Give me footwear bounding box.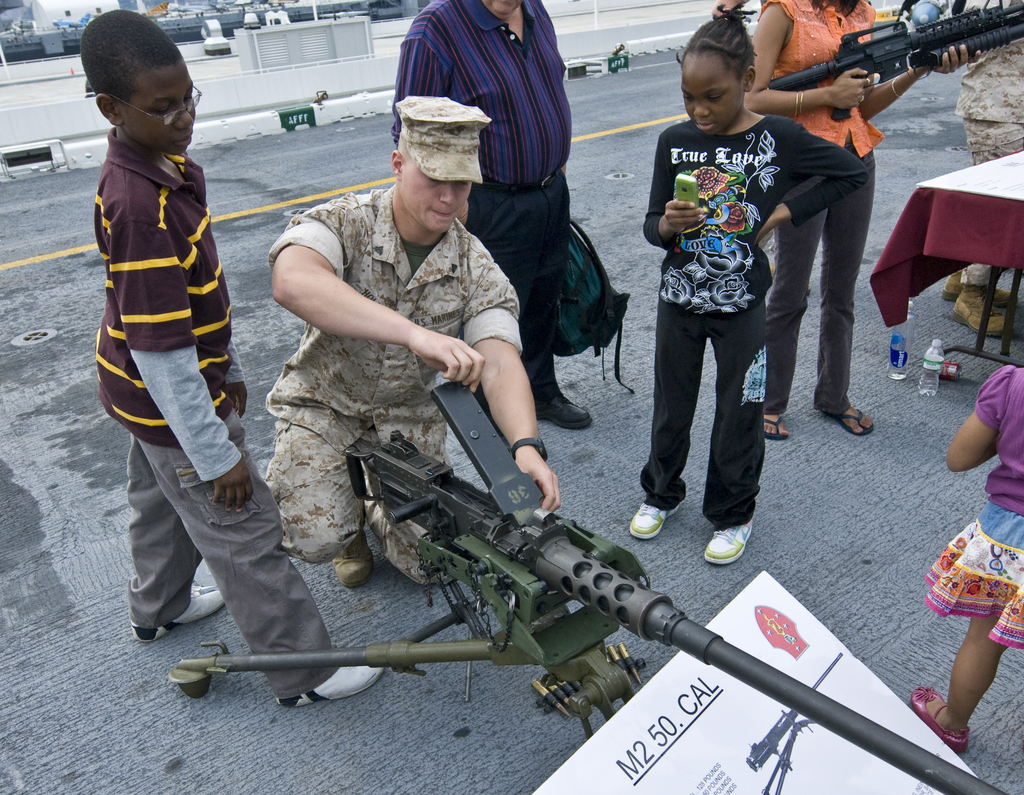
913, 686, 969, 755.
